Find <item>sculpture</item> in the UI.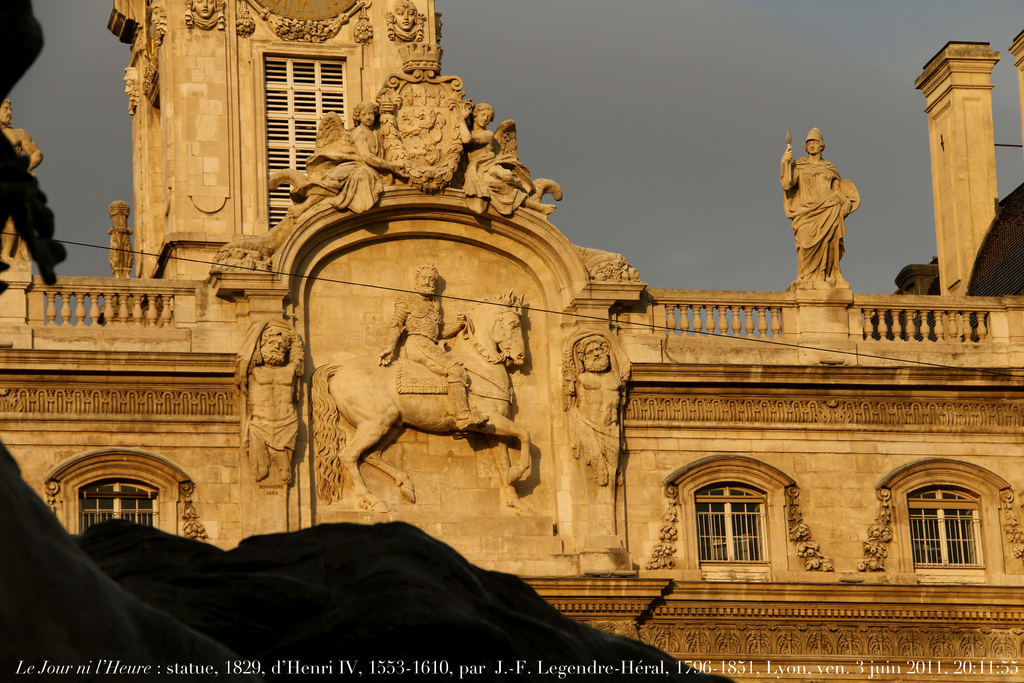
UI element at {"x1": 383, "y1": 265, "x2": 484, "y2": 435}.
